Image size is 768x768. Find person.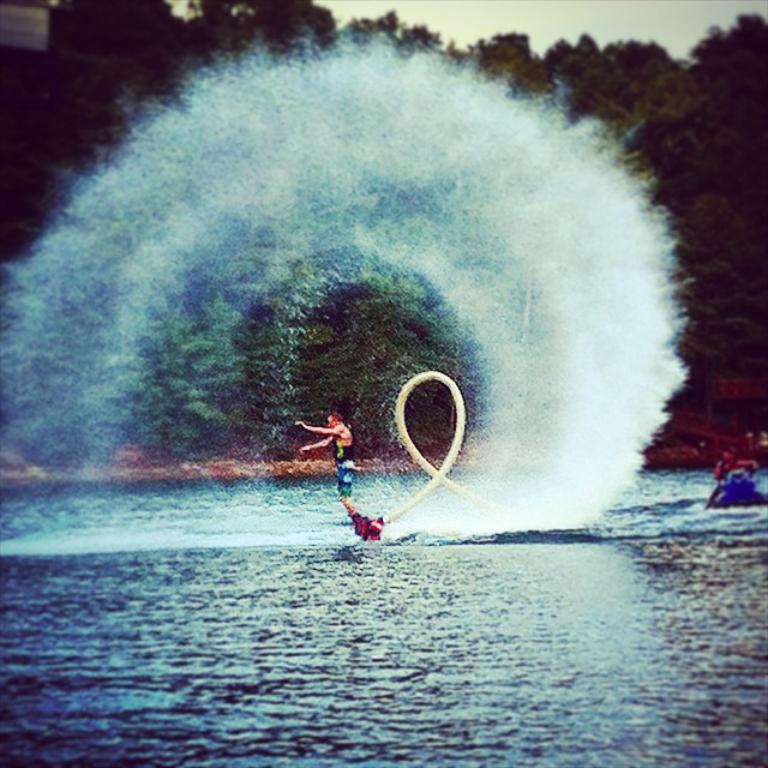
locate(704, 446, 761, 506).
